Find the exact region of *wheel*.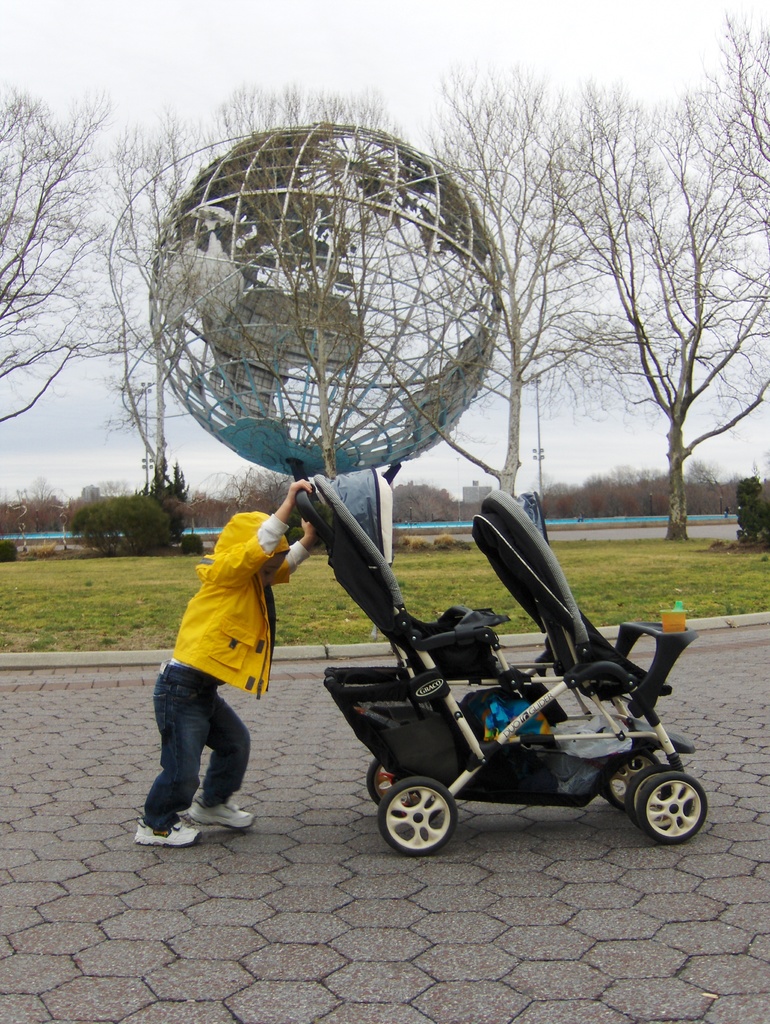
Exact region: (606,755,663,810).
